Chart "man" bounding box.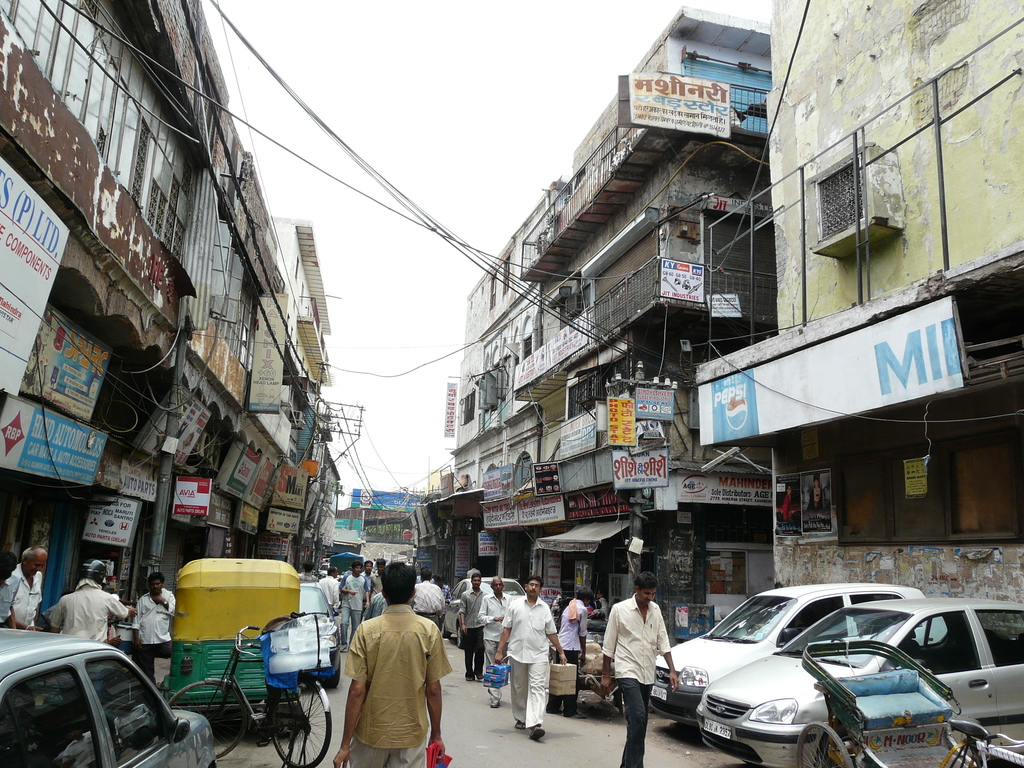
Charted: [left=51, top=563, right=136, bottom=646].
